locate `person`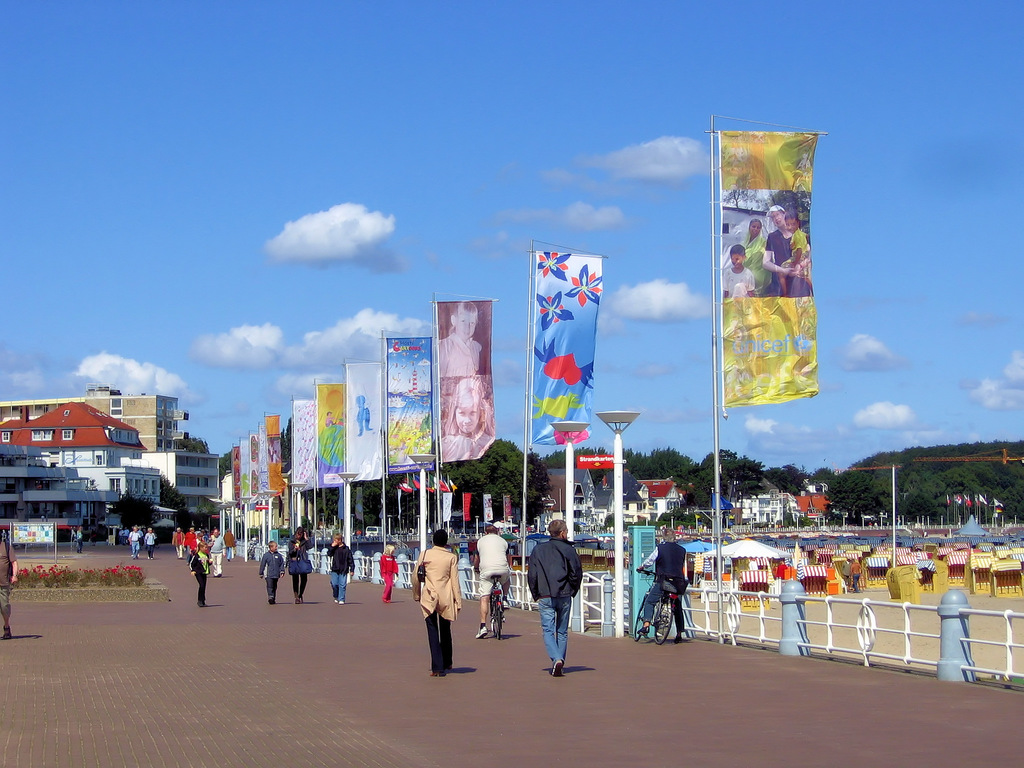
Rect(530, 530, 588, 665)
